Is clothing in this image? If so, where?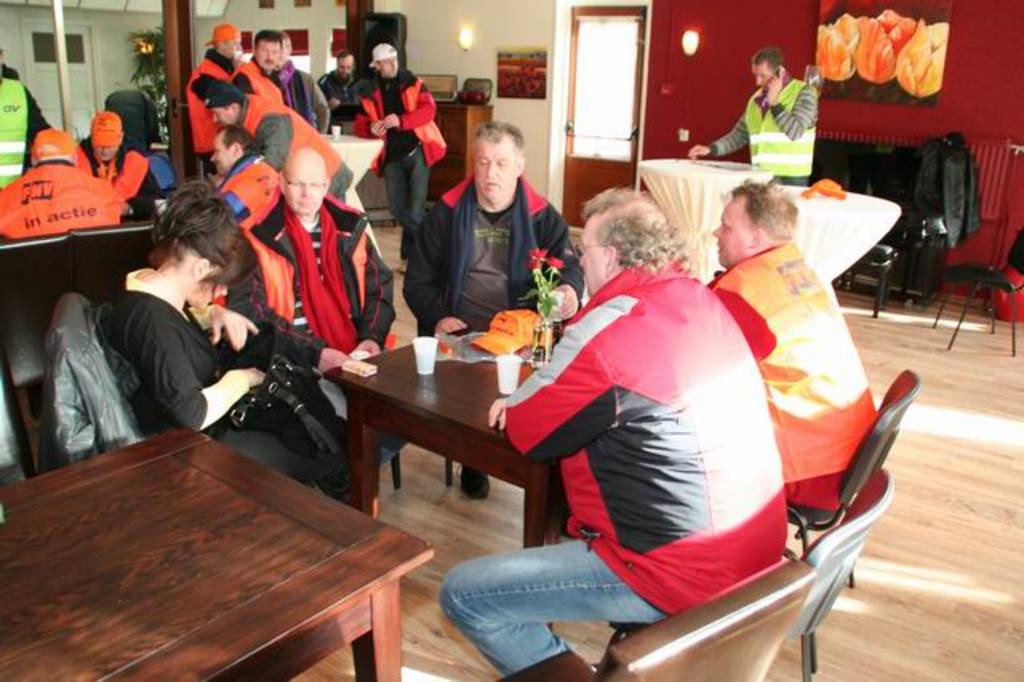
Yes, at bbox(365, 78, 448, 150).
